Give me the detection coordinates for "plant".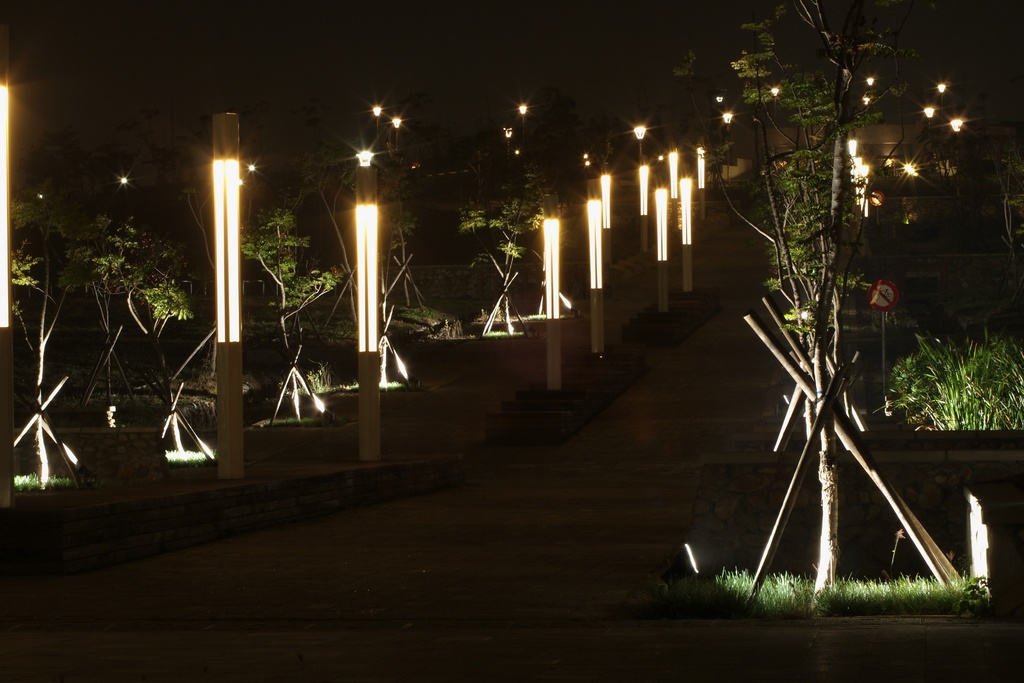
<bbox>452, 149, 521, 336</bbox>.
